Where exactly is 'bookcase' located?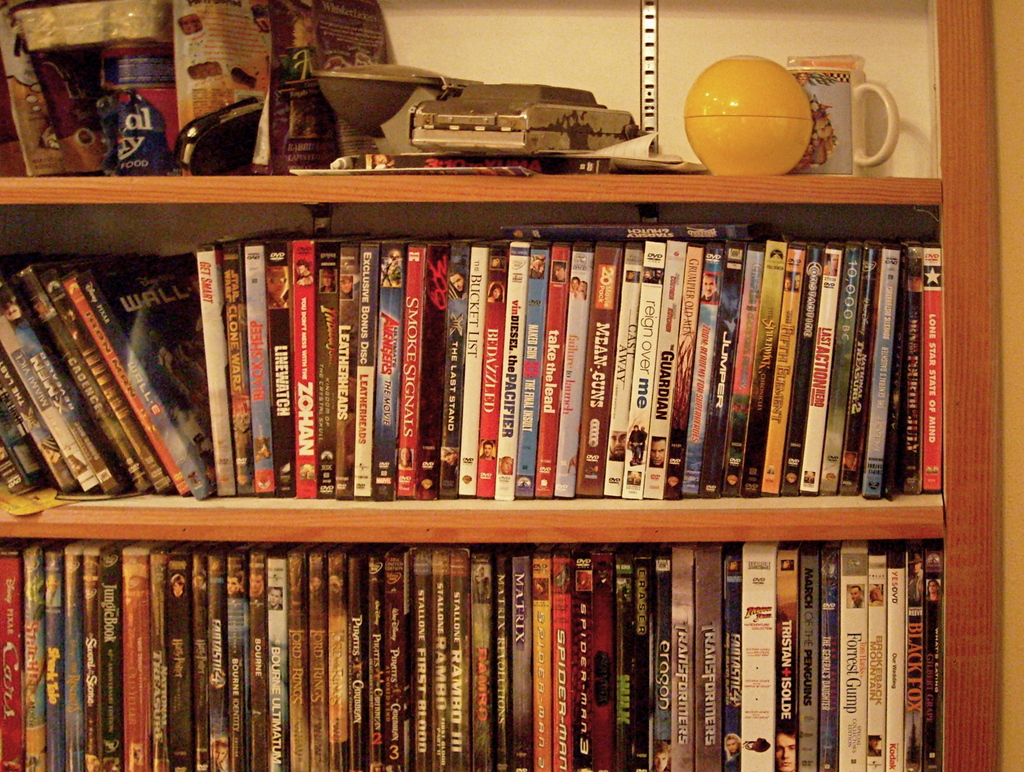
Its bounding box is <bbox>0, 0, 999, 771</bbox>.
